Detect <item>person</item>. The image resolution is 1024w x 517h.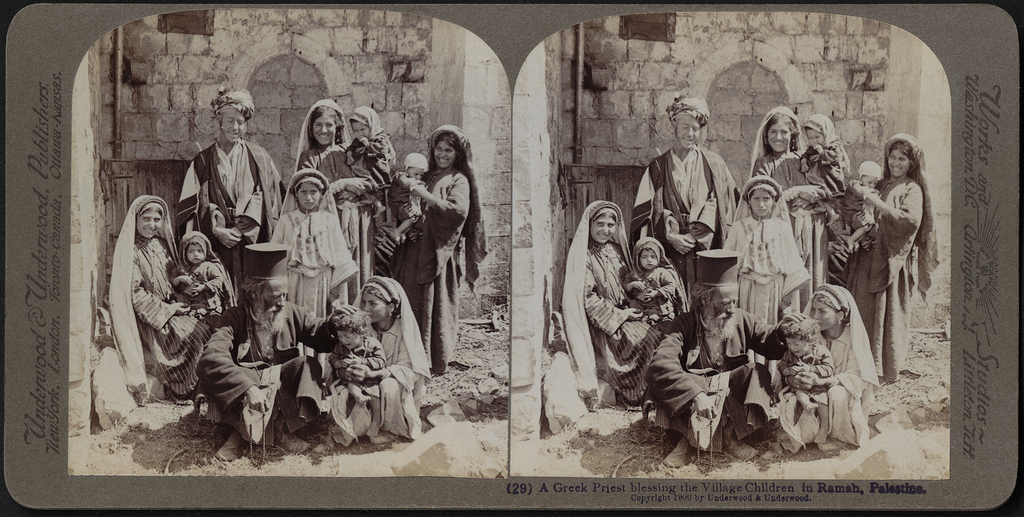
[113, 86, 493, 429].
